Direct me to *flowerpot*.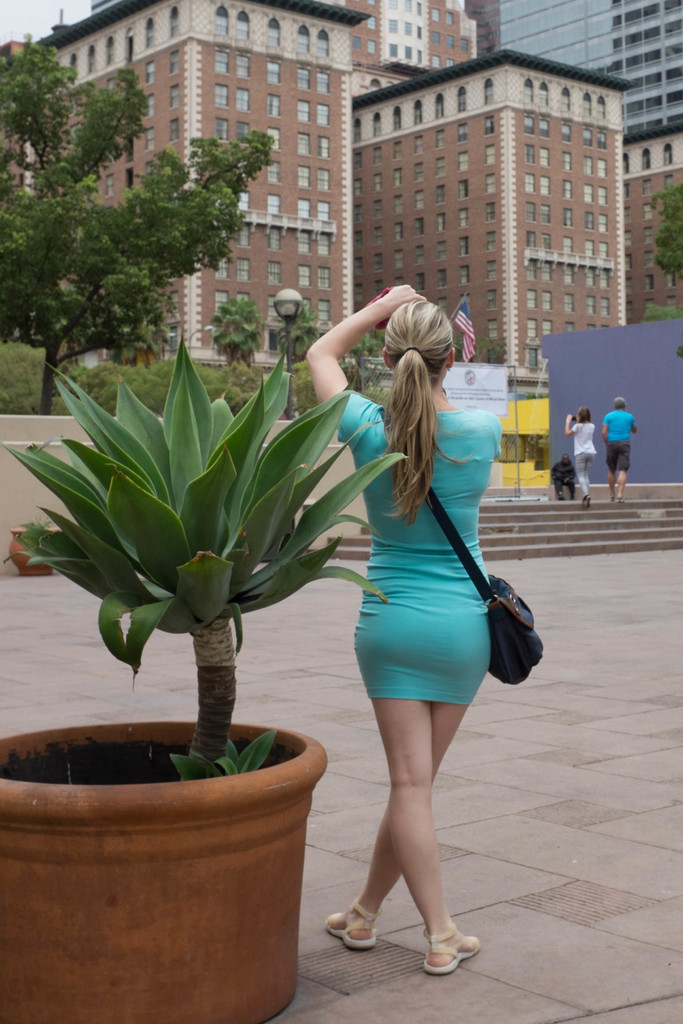
Direction: locate(10, 525, 63, 576).
